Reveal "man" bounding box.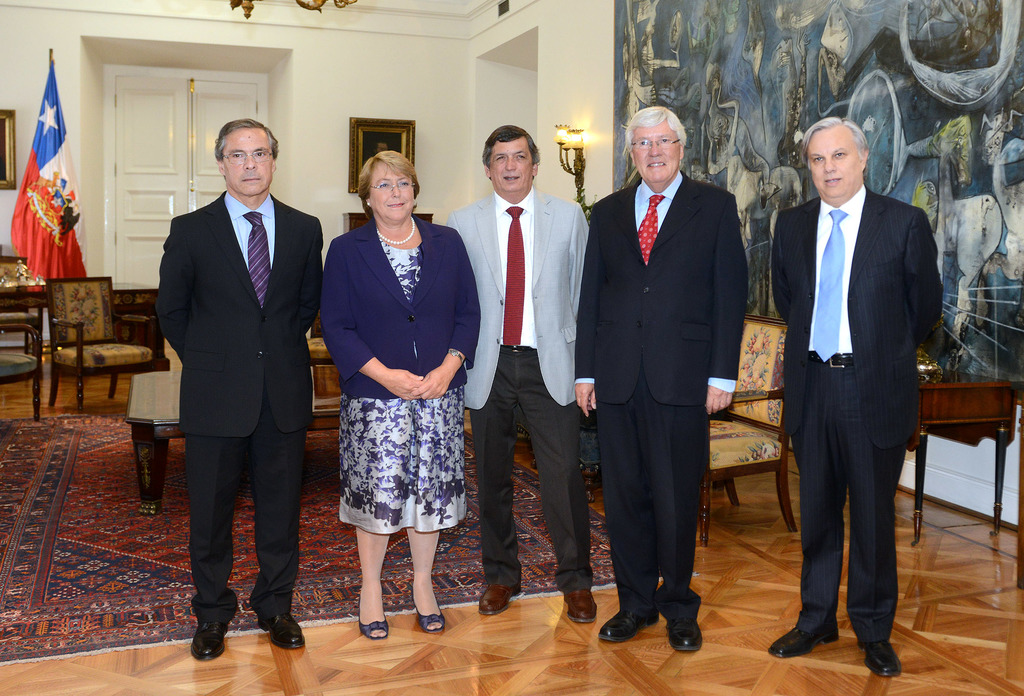
Revealed: pyautogui.locateOnScreen(447, 127, 588, 621).
